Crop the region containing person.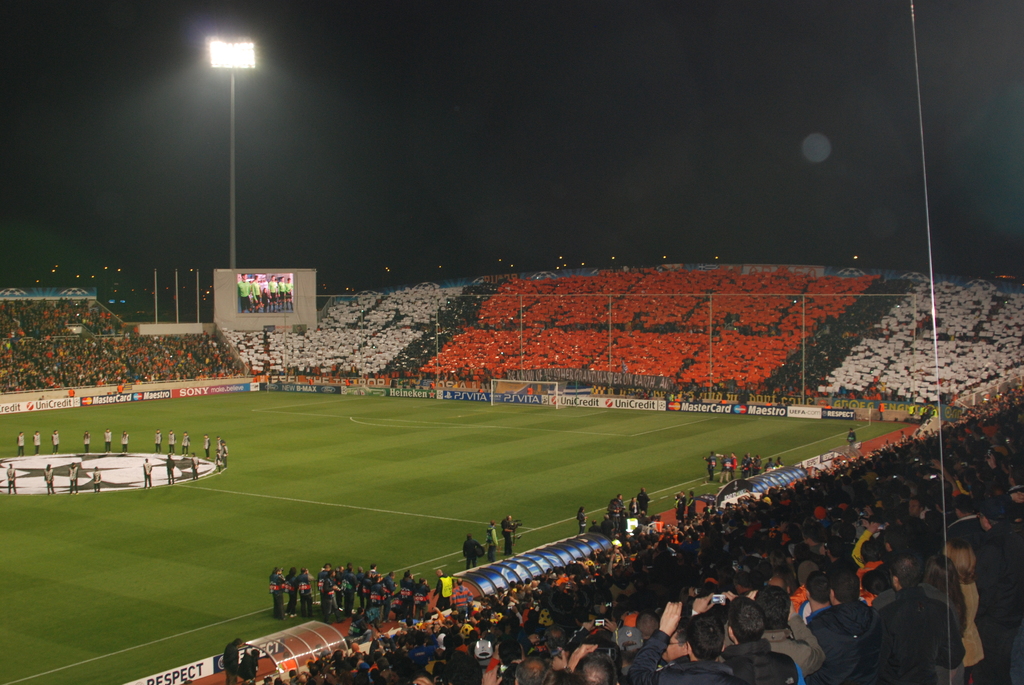
Crop region: pyautogui.locateOnScreen(202, 435, 207, 452).
